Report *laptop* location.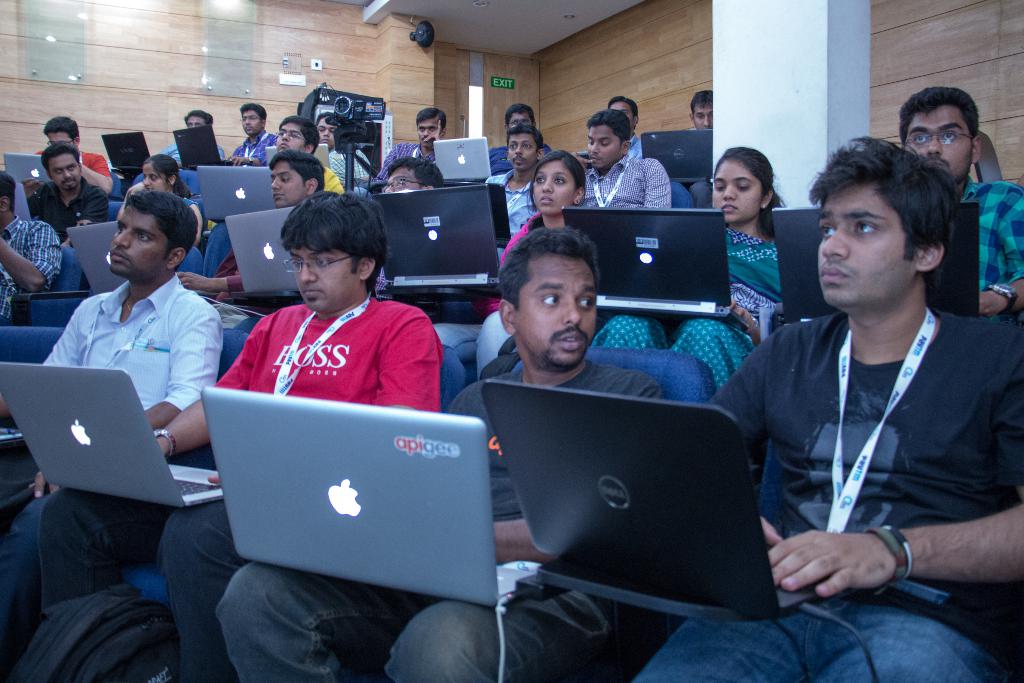
Report: detection(444, 179, 511, 245).
